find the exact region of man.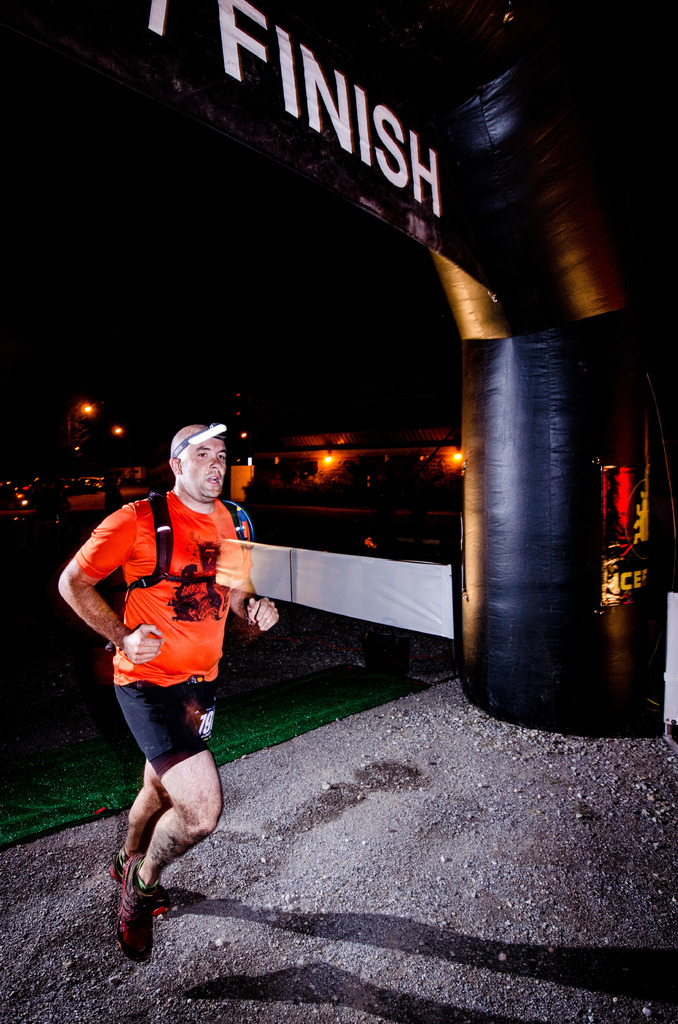
Exact region: {"left": 57, "top": 422, "right": 292, "bottom": 961}.
